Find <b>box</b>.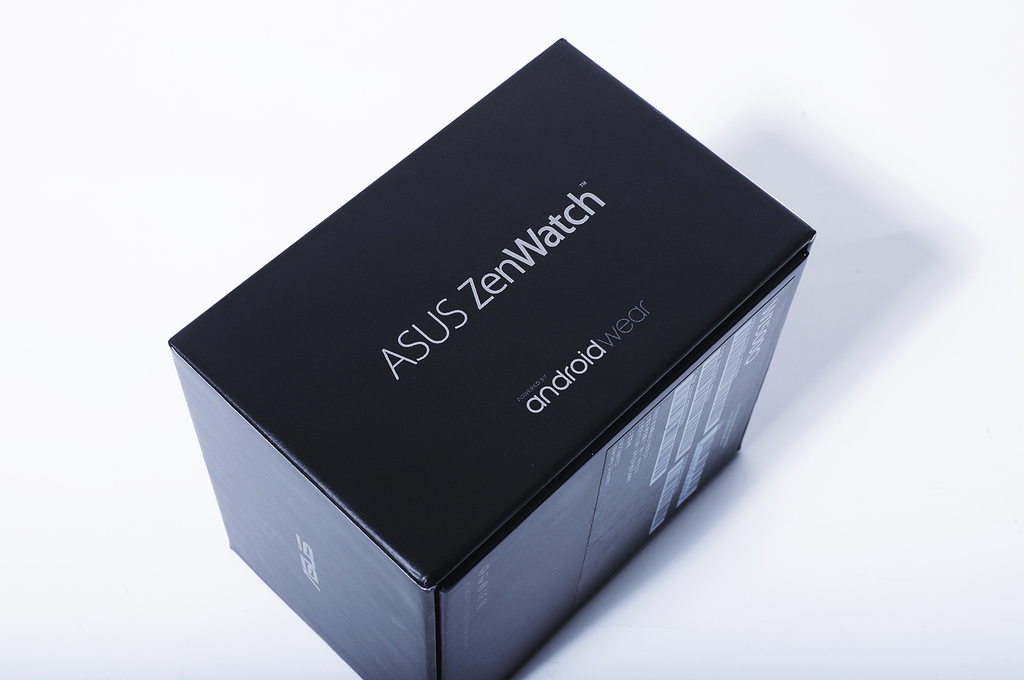
(196, 0, 842, 665).
